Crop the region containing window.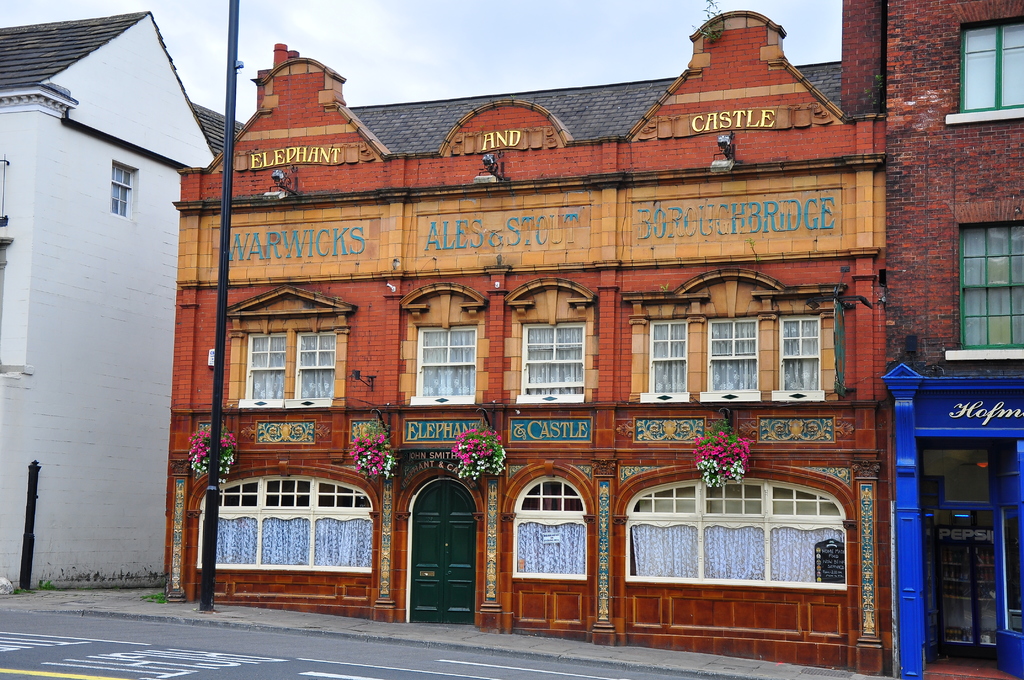
Crop region: <bbox>612, 460, 856, 592</bbox>.
